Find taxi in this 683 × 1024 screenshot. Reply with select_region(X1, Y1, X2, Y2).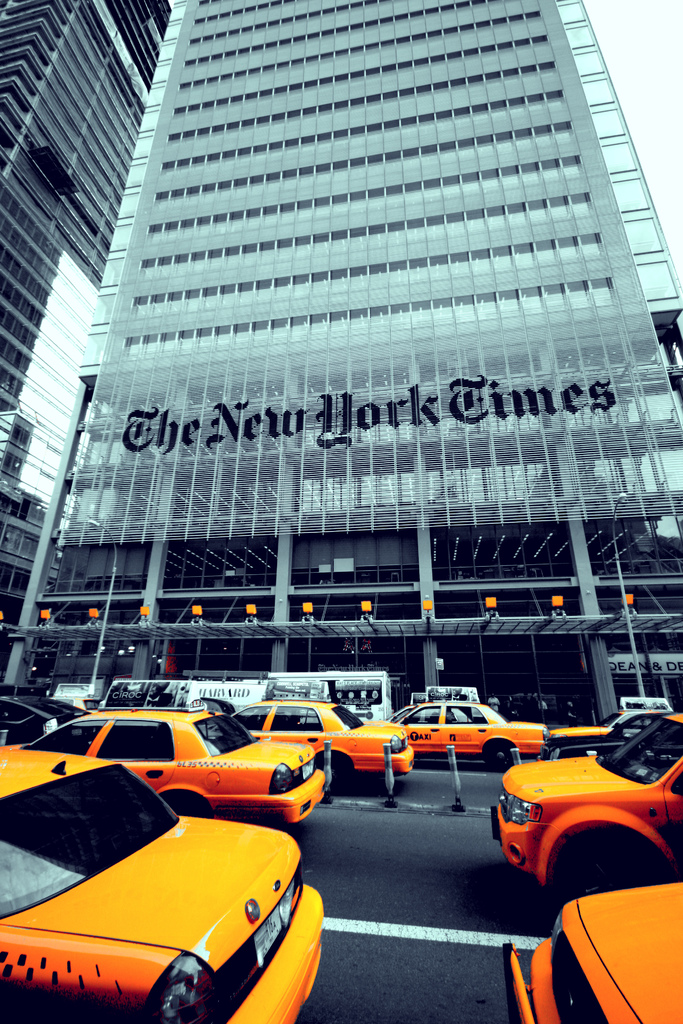
select_region(502, 874, 682, 1023).
